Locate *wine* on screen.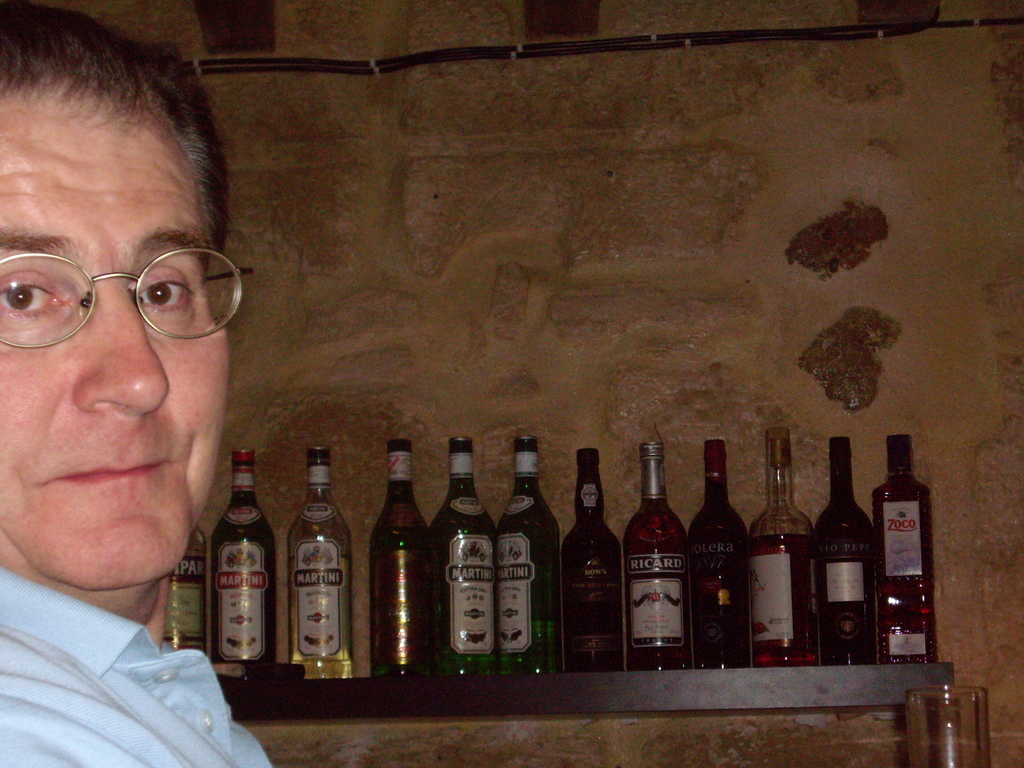
On screen at (809, 419, 876, 664).
